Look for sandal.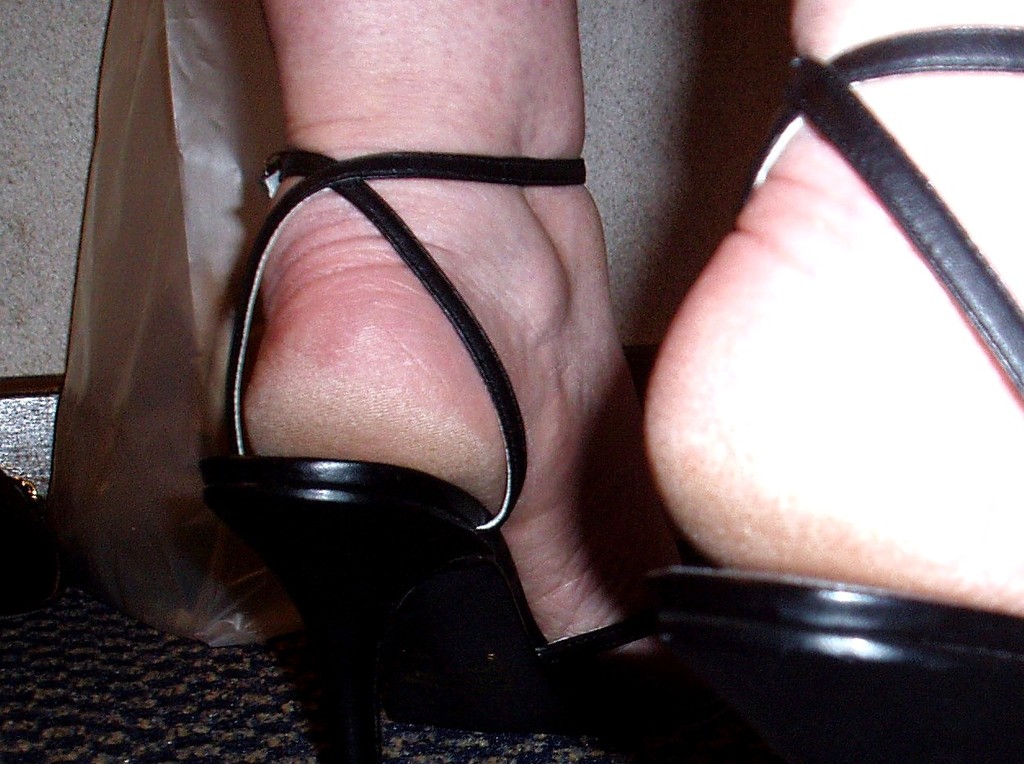
Found: bbox=[631, 19, 1023, 763].
